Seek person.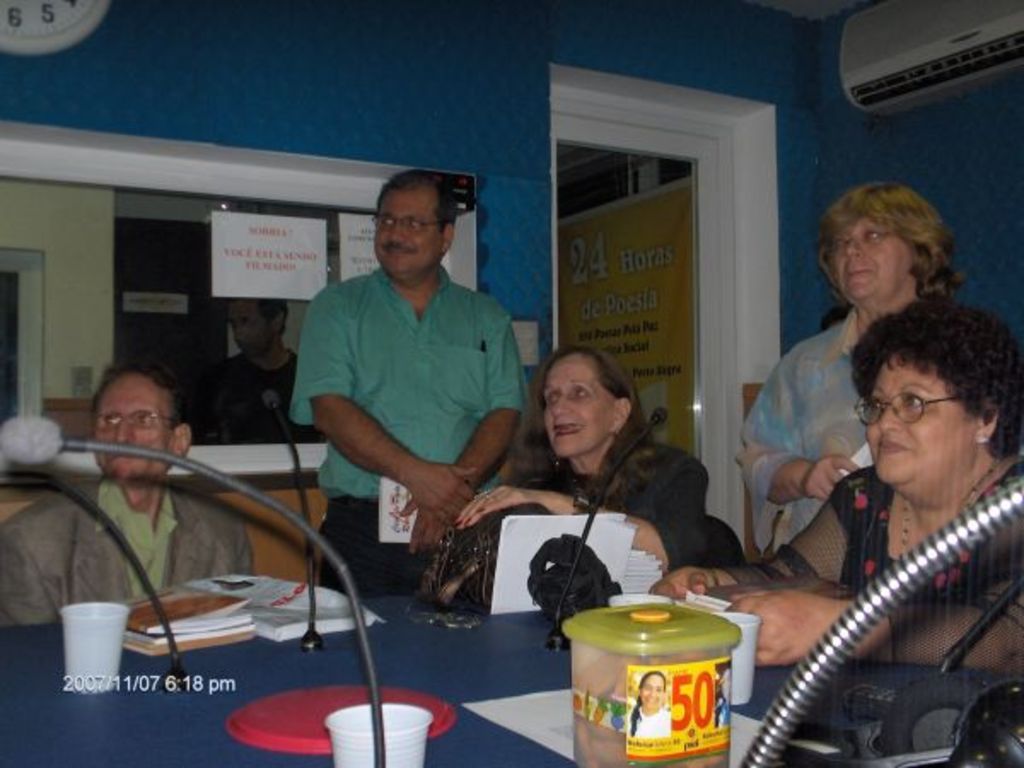
bbox(282, 159, 526, 618).
